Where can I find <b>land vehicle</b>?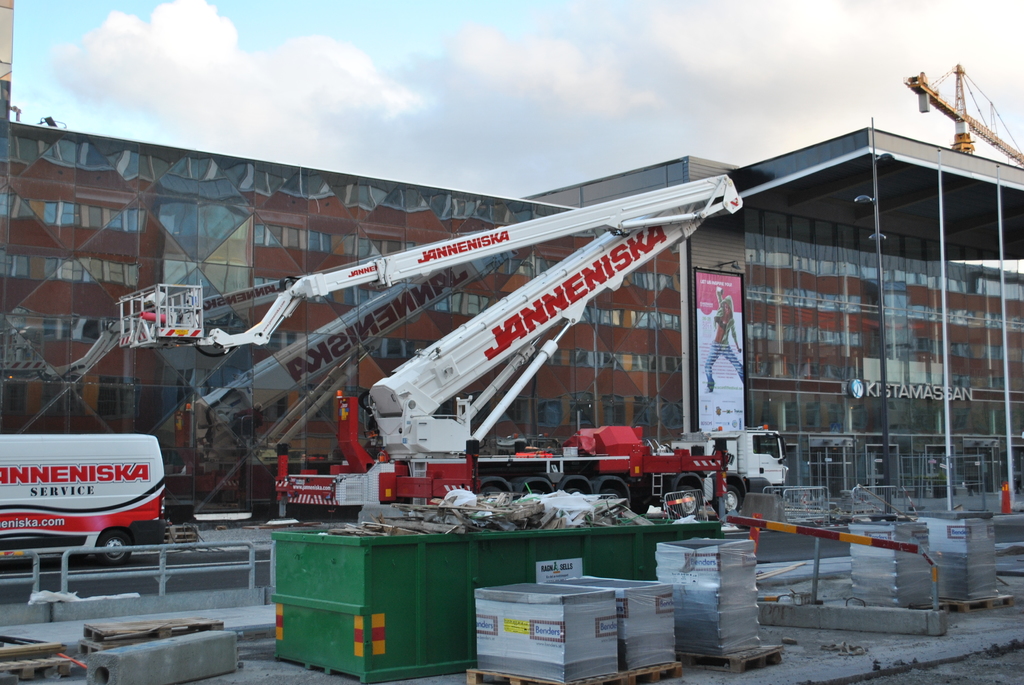
You can find it at {"left": 33, "top": 418, "right": 178, "bottom": 580}.
